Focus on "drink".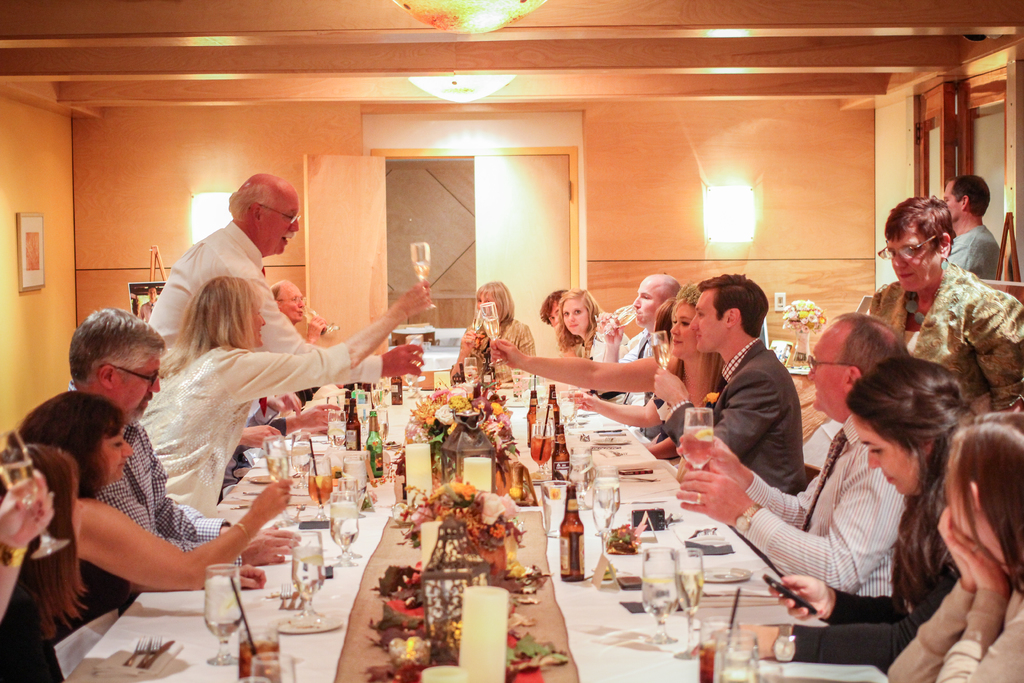
Focused at (left=680, top=422, right=716, bottom=469).
